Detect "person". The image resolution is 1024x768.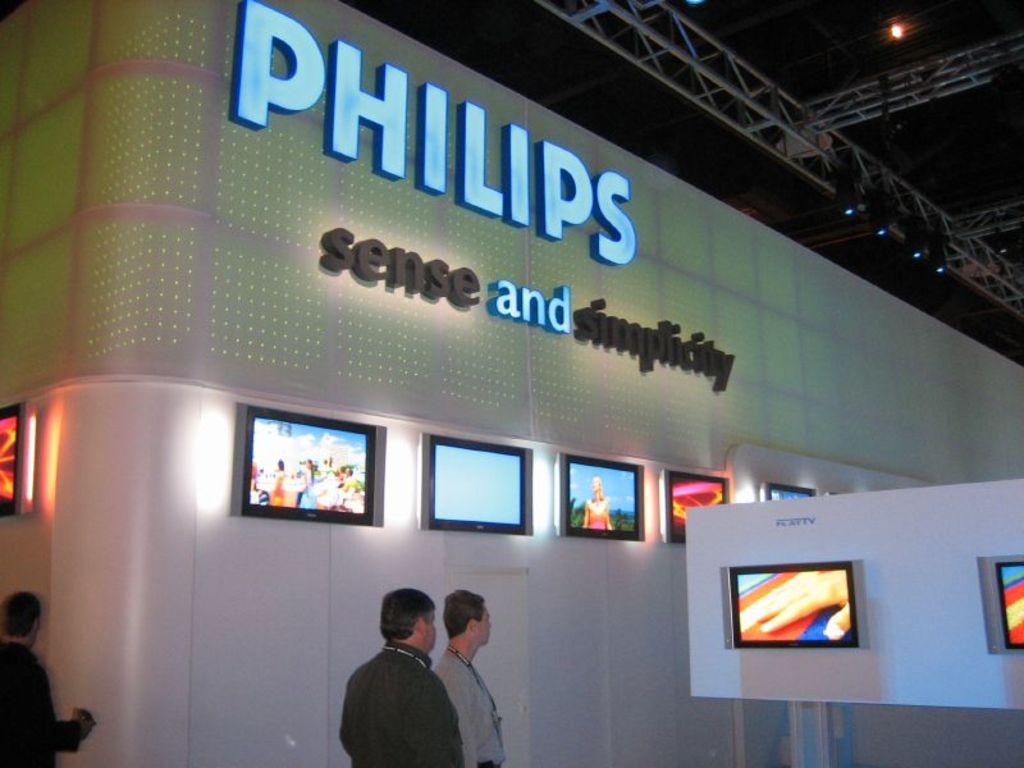
(340, 584, 463, 767).
